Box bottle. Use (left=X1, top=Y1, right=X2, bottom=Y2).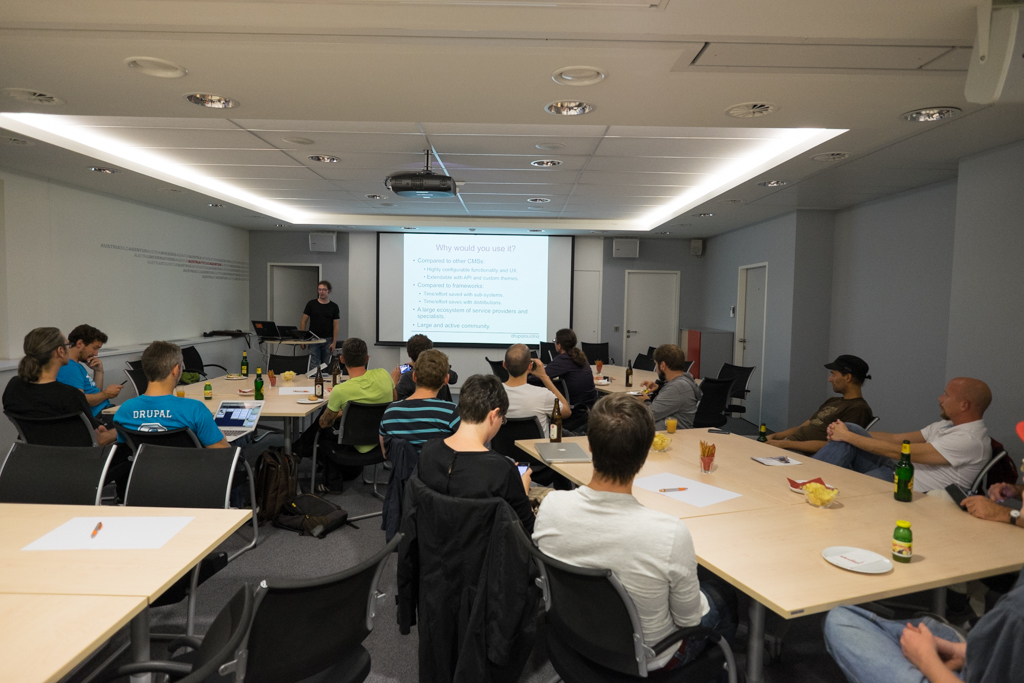
(left=624, top=359, right=636, bottom=388).
